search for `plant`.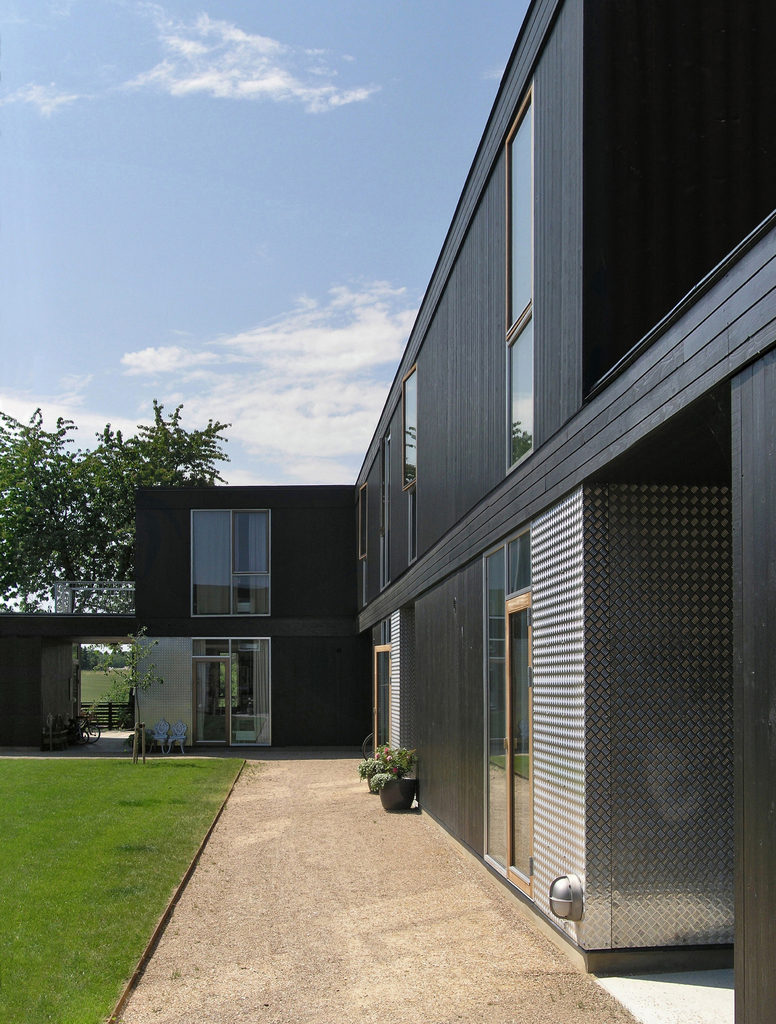
Found at x1=120, y1=721, x2=155, y2=749.
